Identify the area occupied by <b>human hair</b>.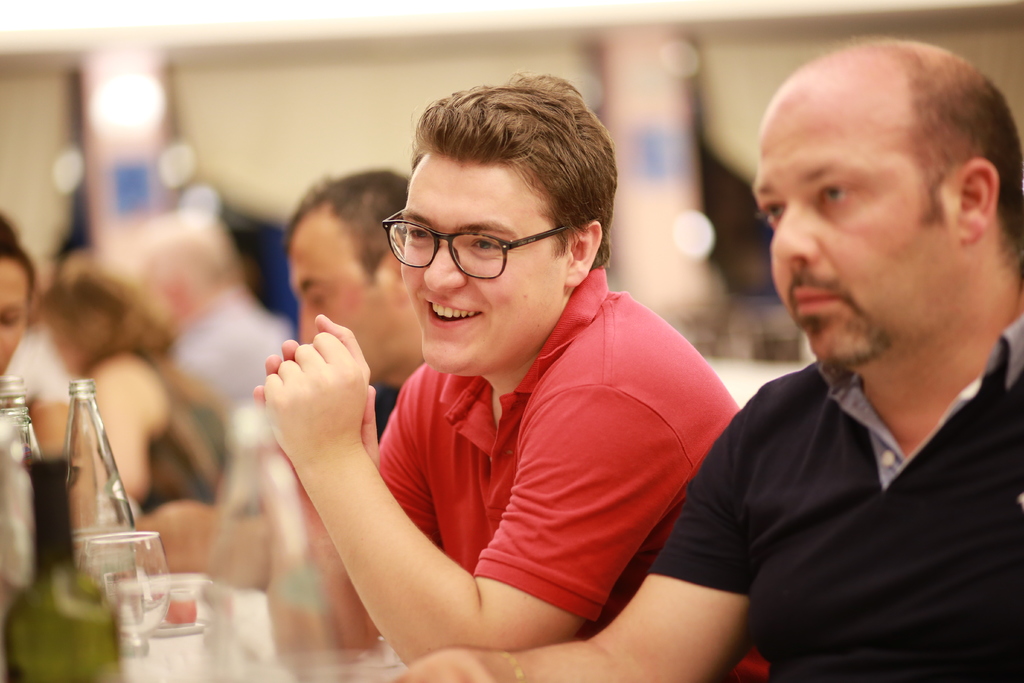
Area: l=33, t=268, r=177, b=372.
